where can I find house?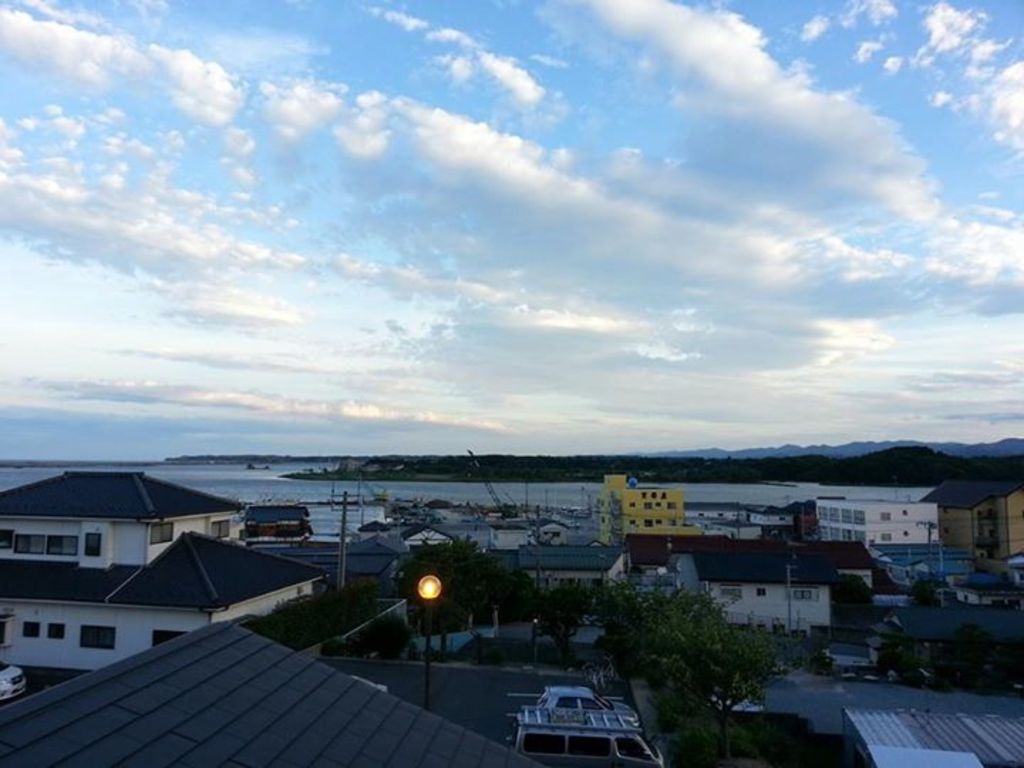
You can find it at left=343, top=542, right=395, bottom=583.
